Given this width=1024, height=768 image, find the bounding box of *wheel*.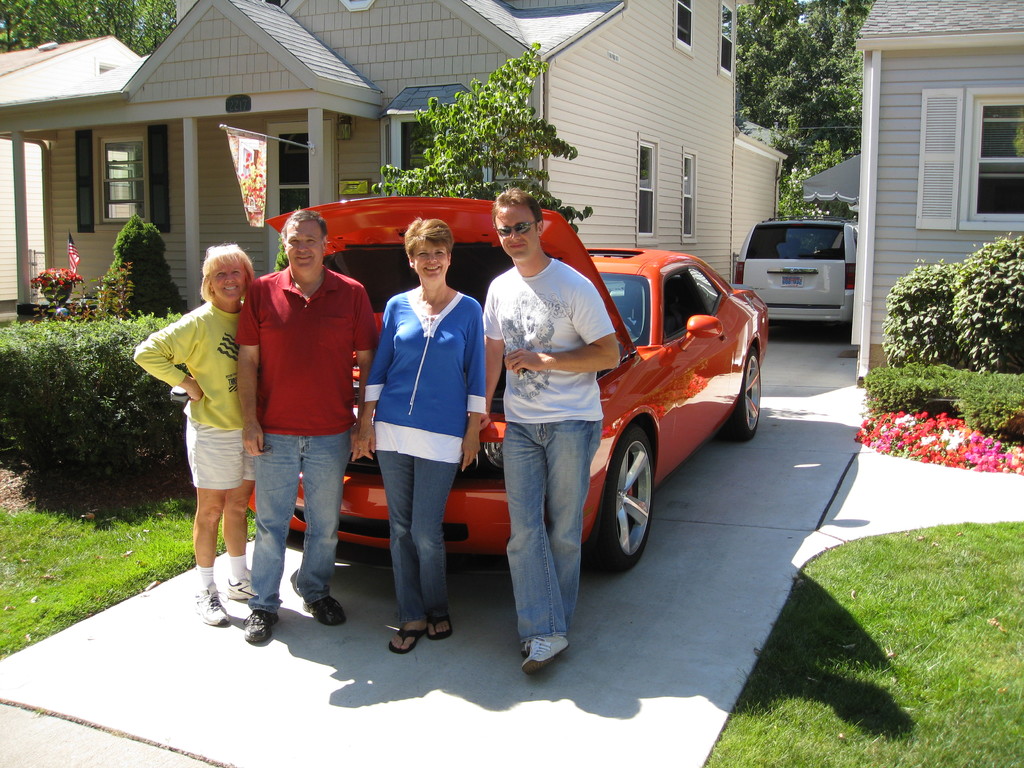
588 421 664 580.
